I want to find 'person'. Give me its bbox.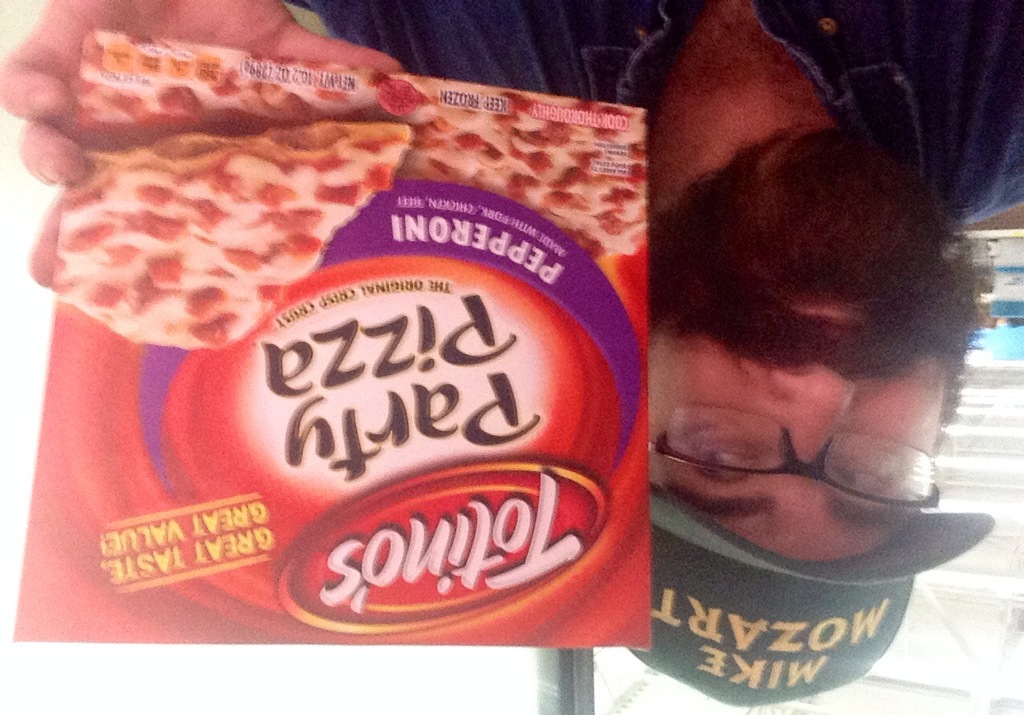
0 0 1023 707.
